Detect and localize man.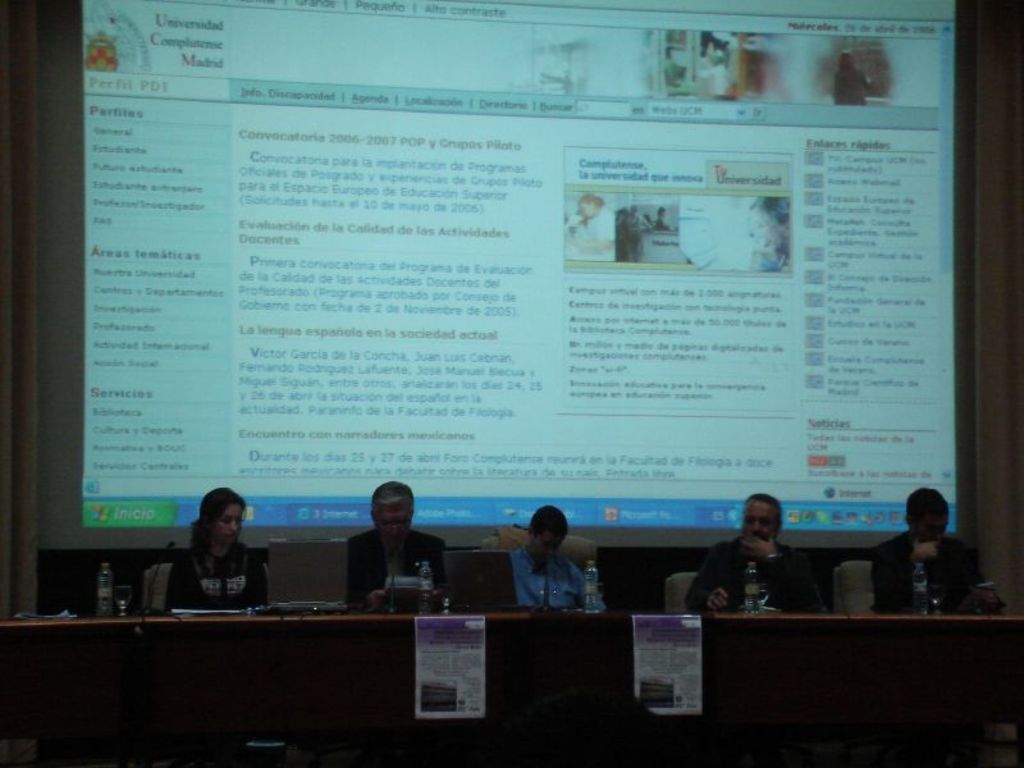
Localized at (x1=684, y1=493, x2=820, y2=616).
